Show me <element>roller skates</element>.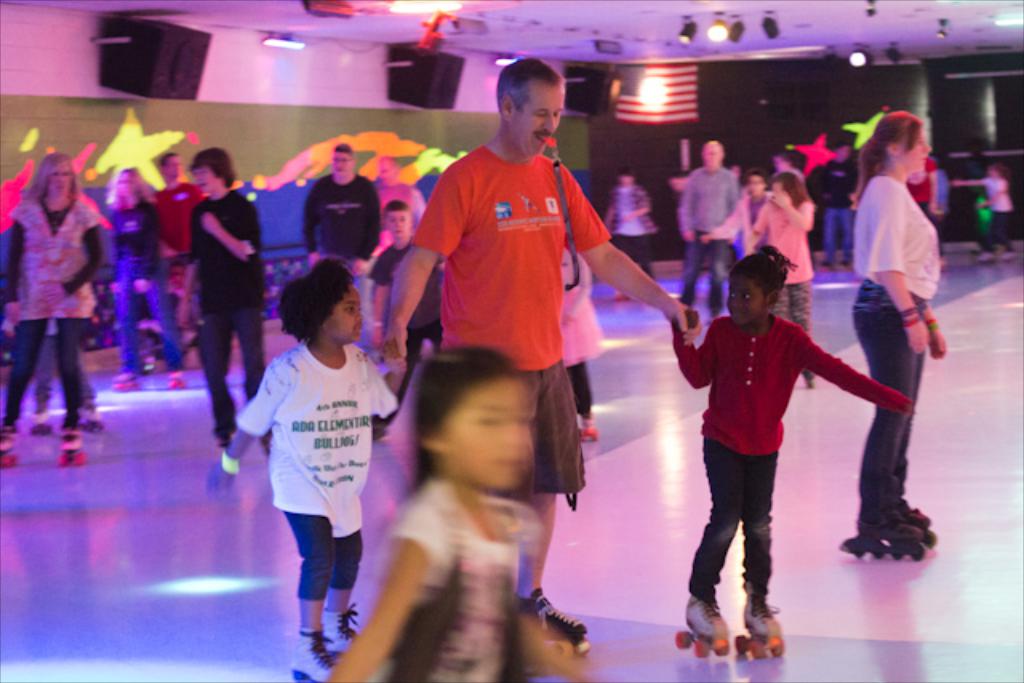
<element>roller skates</element> is here: pyautogui.locateOnScreen(322, 603, 355, 659).
